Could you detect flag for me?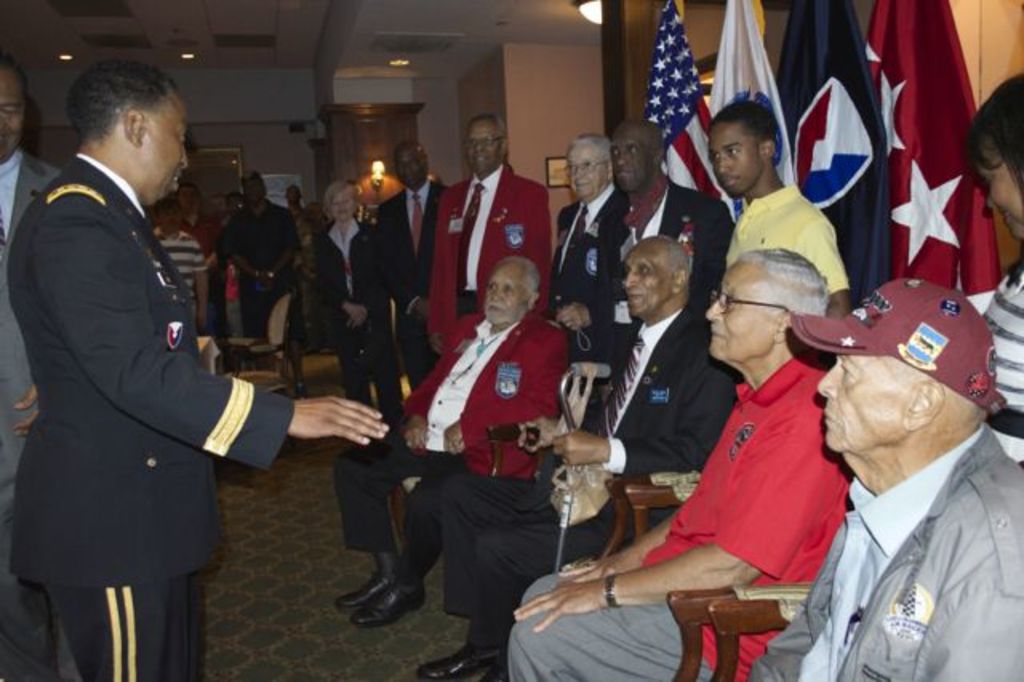
Detection result: [766, 0, 902, 306].
